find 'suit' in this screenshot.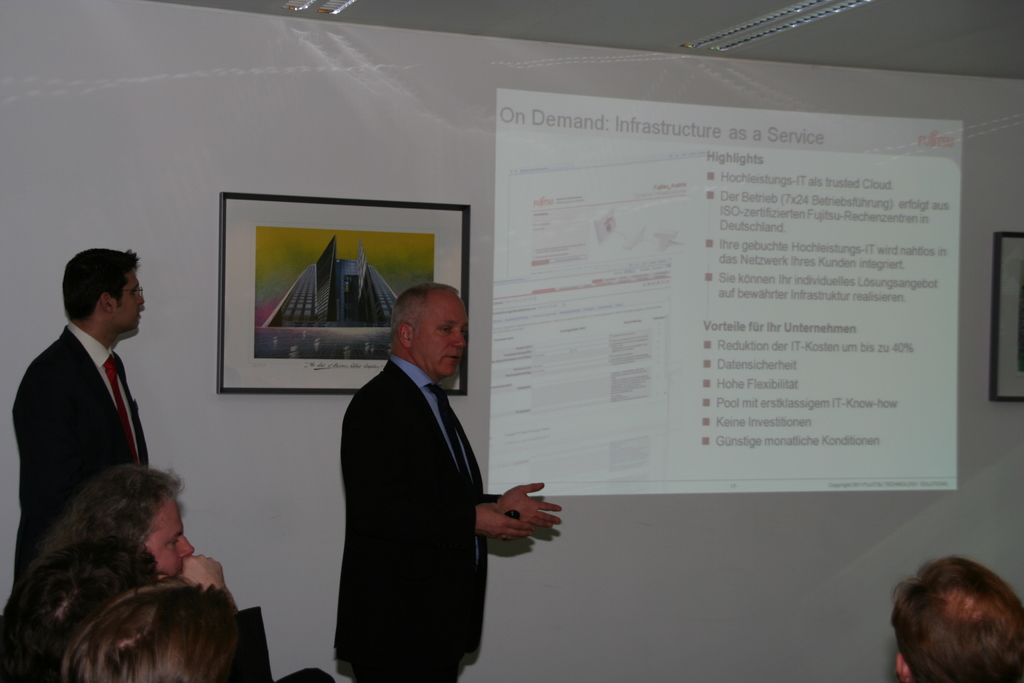
The bounding box for 'suit' is x1=8 y1=269 x2=177 y2=568.
